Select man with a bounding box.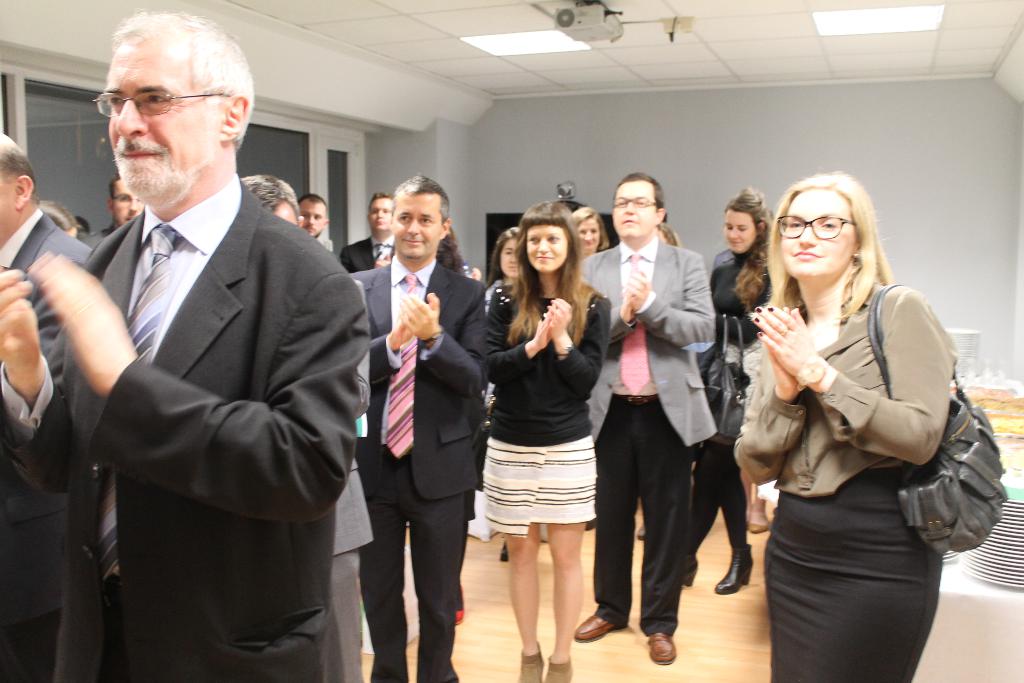
(x1=39, y1=21, x2=368, y2=682).
